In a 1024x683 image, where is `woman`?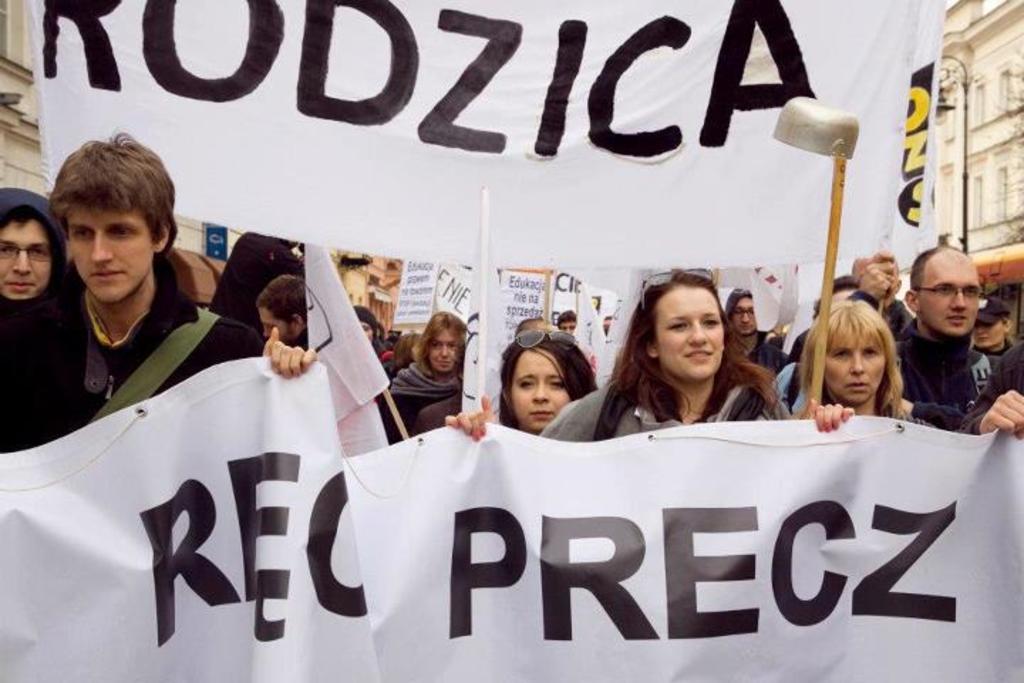
bbox=(388, 312, 466, 441).
